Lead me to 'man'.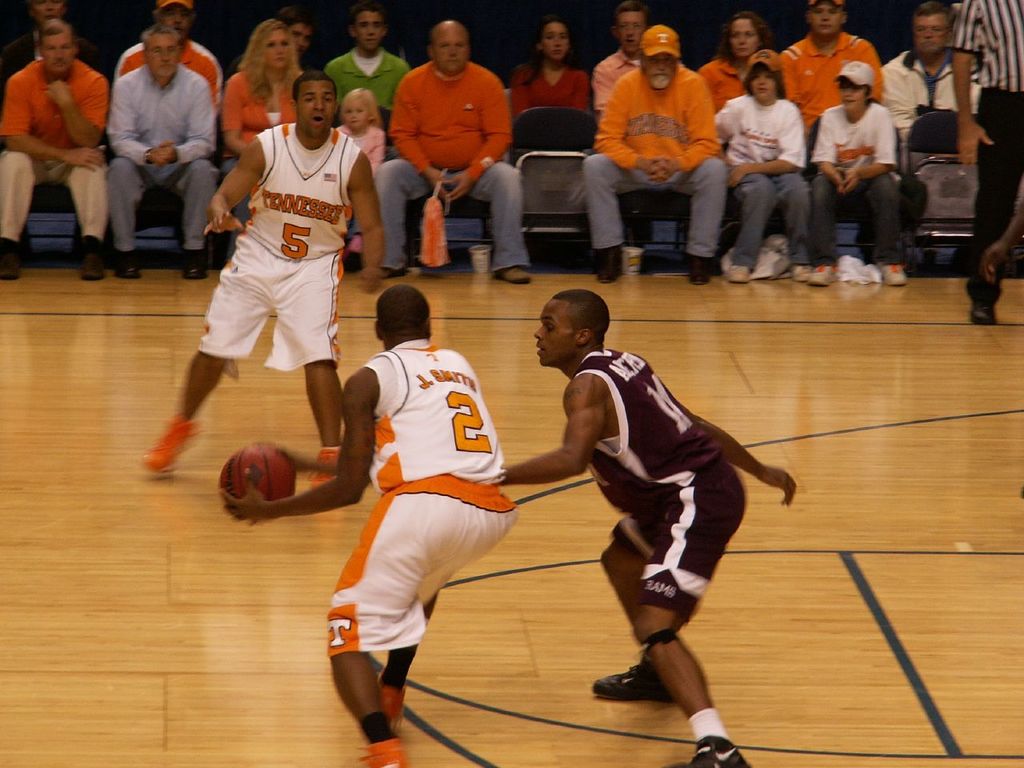
Lead to box=[880, 0, 990, 170].
